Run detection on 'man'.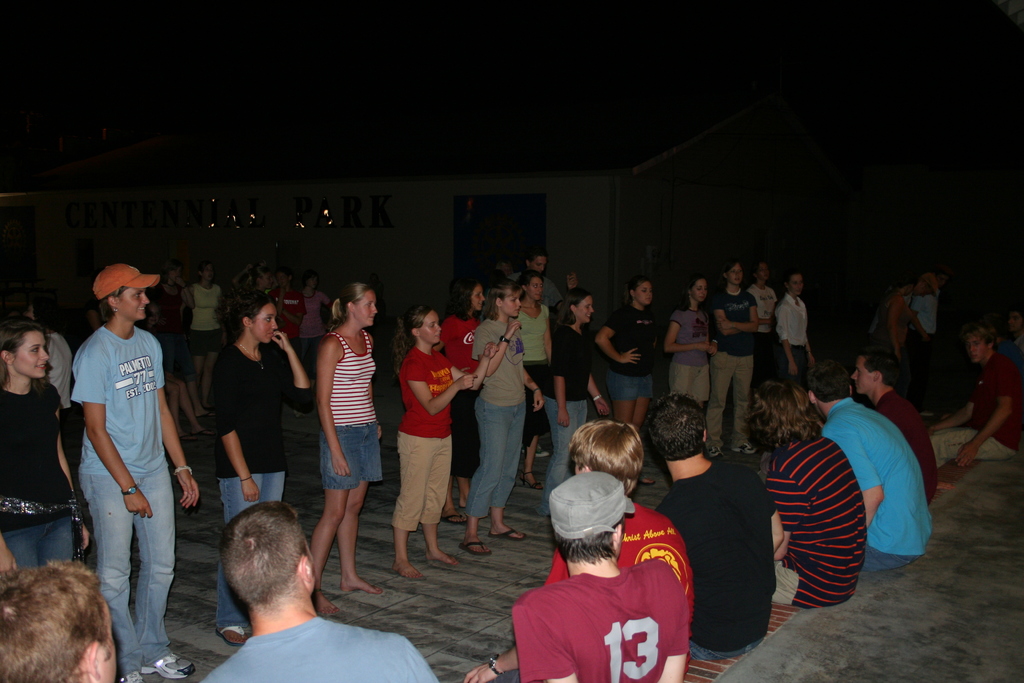
Result: detection(1004, 308, 1023, 349).
